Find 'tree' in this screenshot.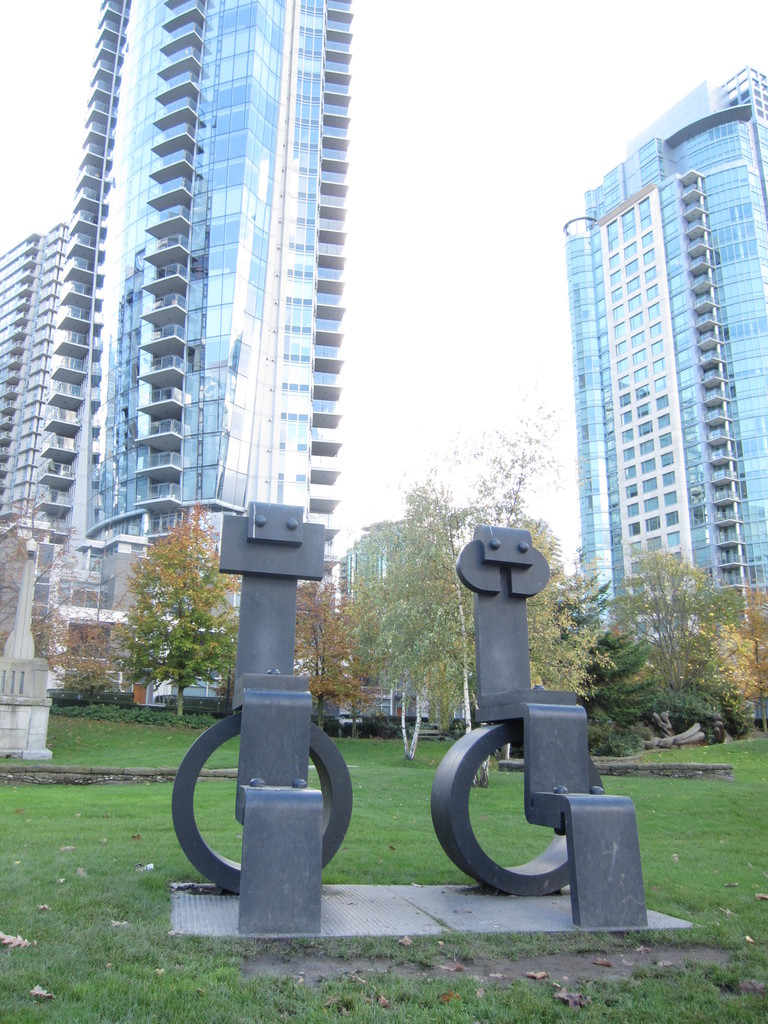
The bounding box for 'tree' is {"x1": 40, "y1": 577, "x2": 93, "y2": 717}.
